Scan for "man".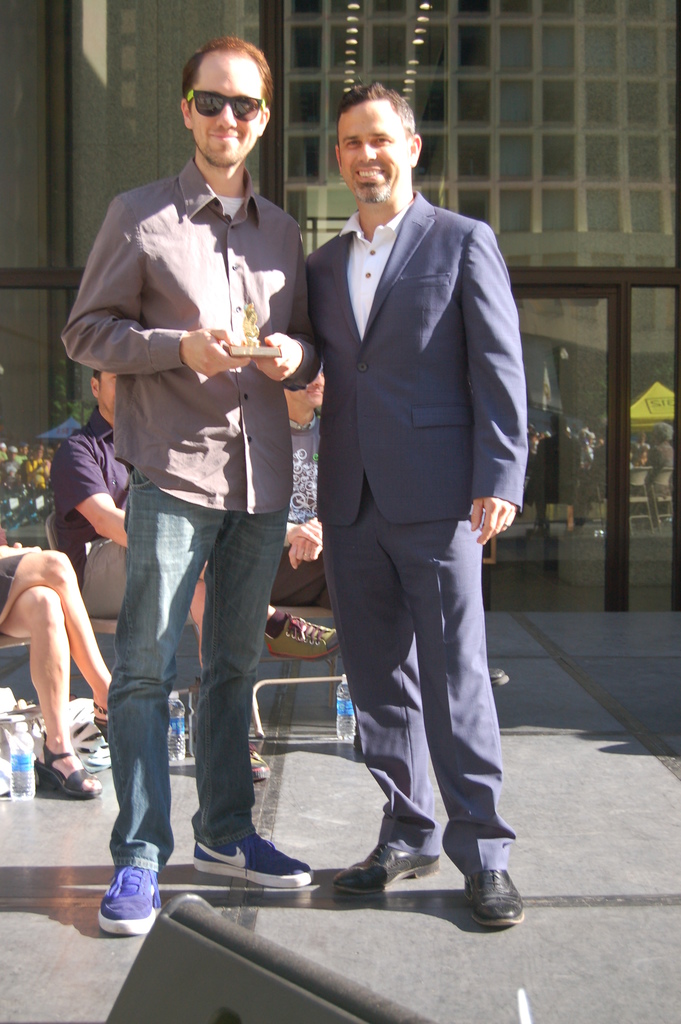
Scan result: {"x1": 267, "y1": 364, "x2": 512, "y2": 691}.
